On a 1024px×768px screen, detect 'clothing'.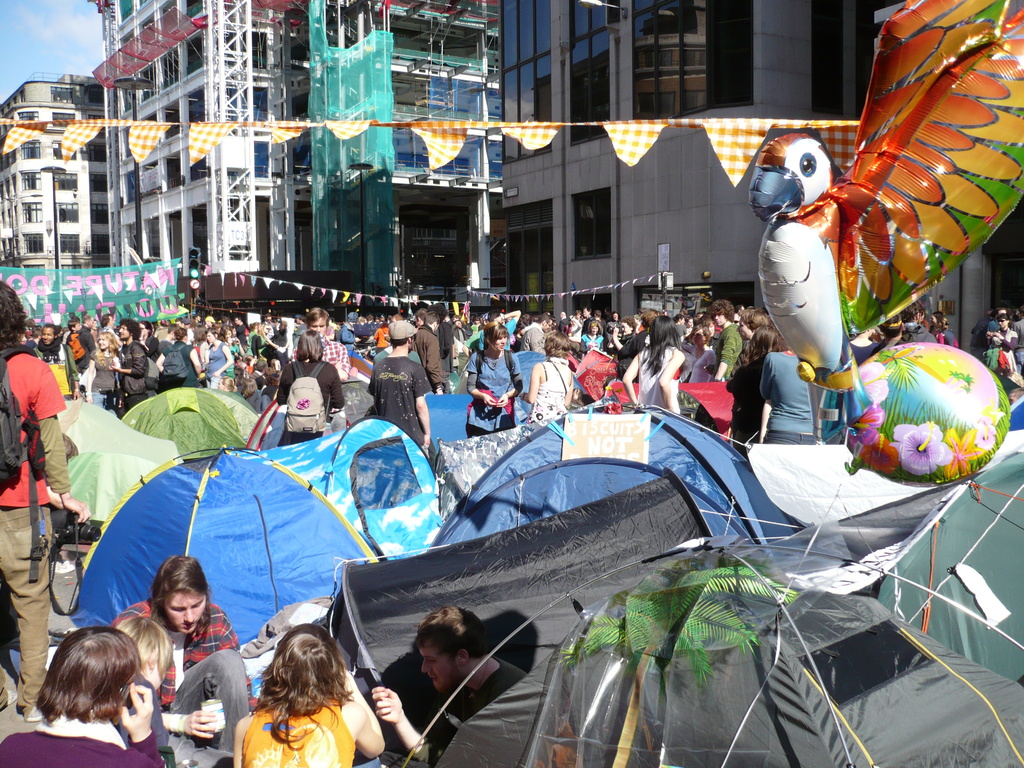
(274, 362, 346, 417).
